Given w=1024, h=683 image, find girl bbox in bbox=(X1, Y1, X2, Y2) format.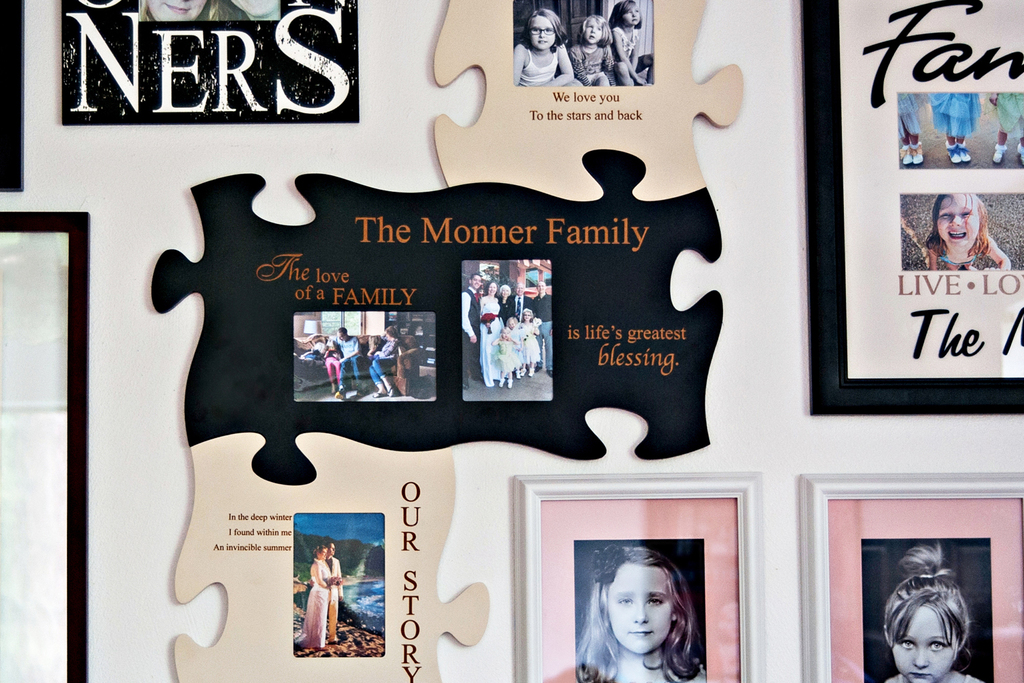
bbox=(504, 316, 524, 378).
